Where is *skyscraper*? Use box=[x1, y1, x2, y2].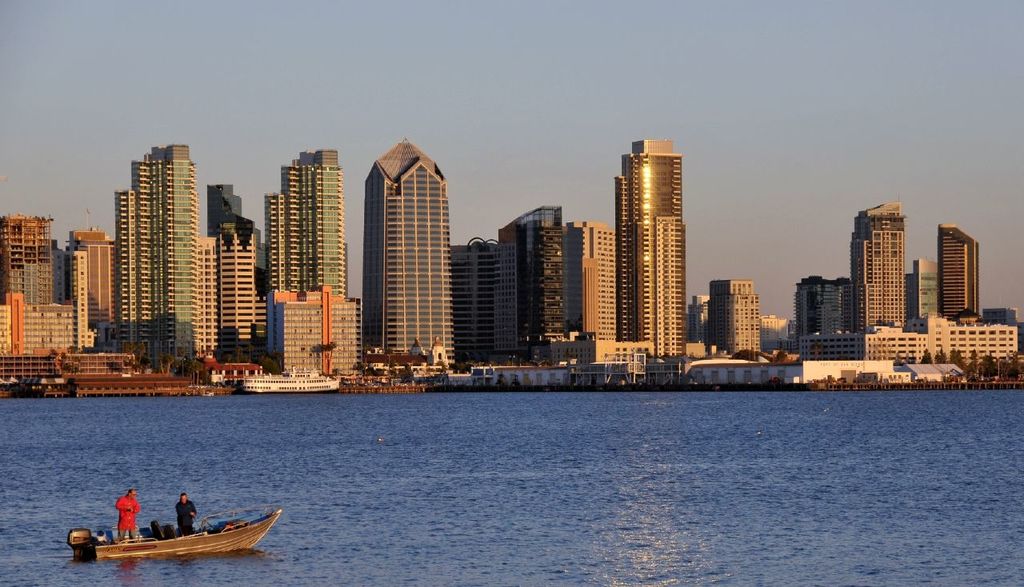
box=[364, 134, 458, 369].
